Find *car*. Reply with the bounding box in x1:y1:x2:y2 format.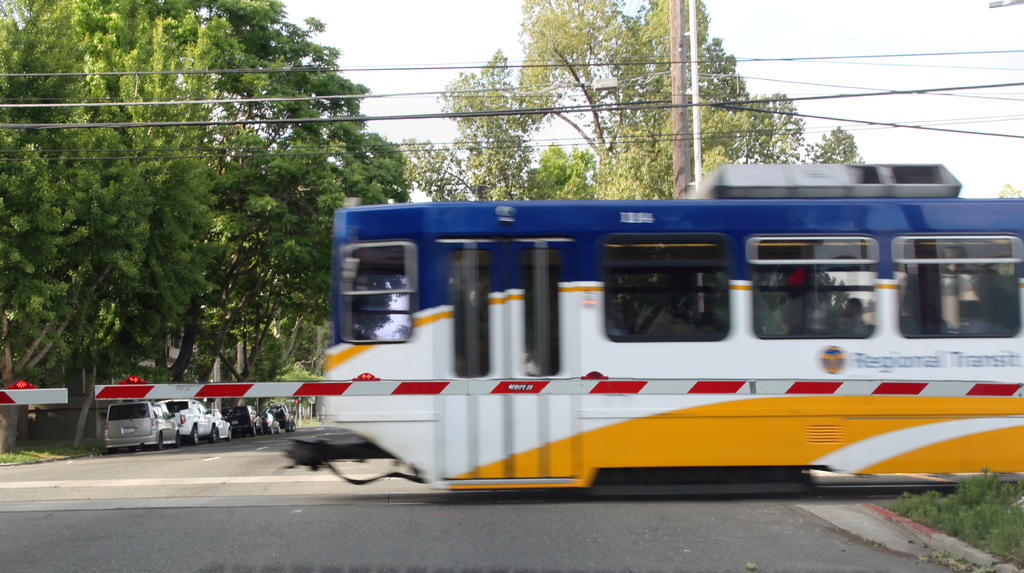
168:398:214:452.
